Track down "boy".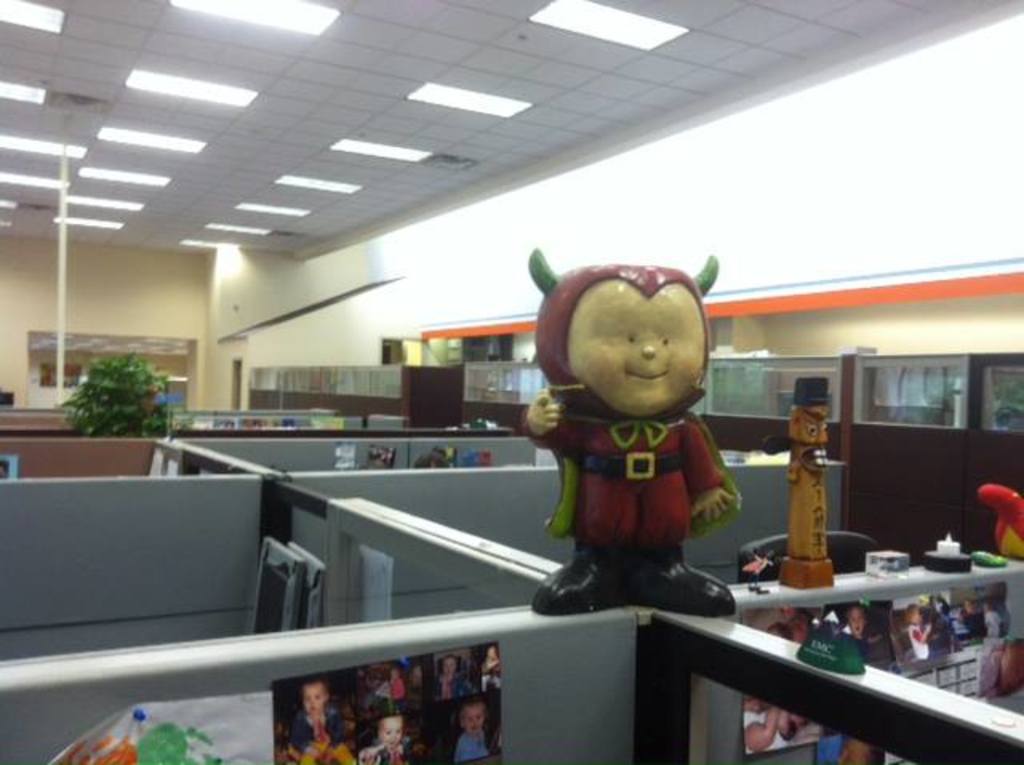
Tracked to <region>454, 687, 485, 759</region>.
